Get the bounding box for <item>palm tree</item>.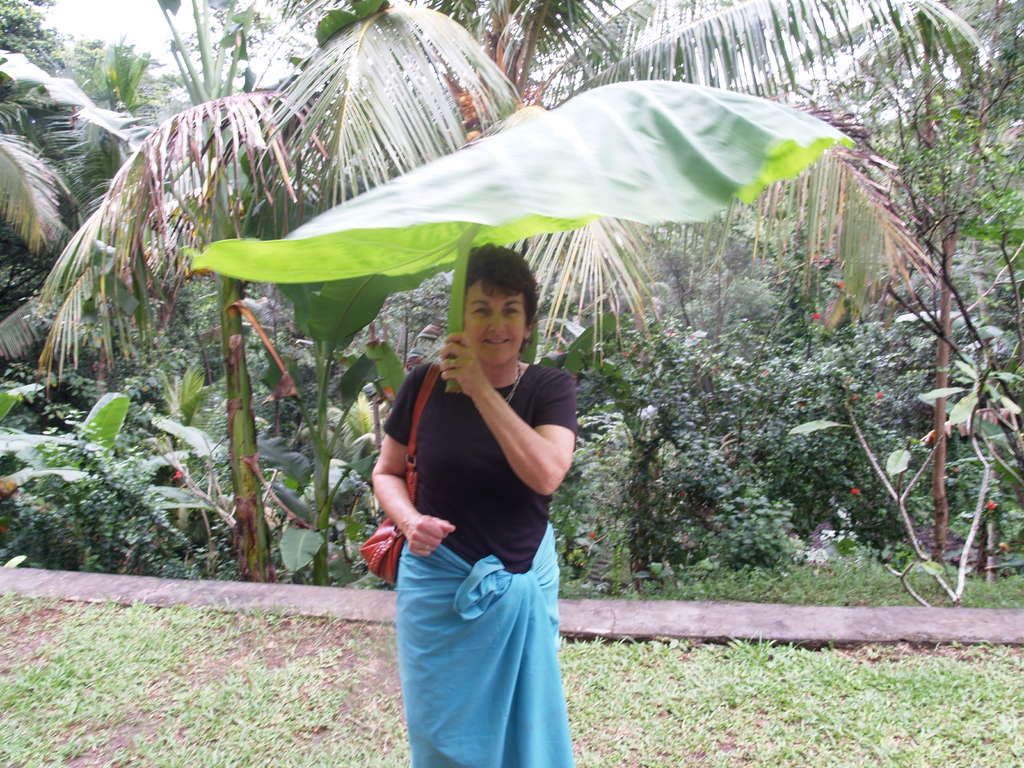
<box>924,311,1020,552</box>.
